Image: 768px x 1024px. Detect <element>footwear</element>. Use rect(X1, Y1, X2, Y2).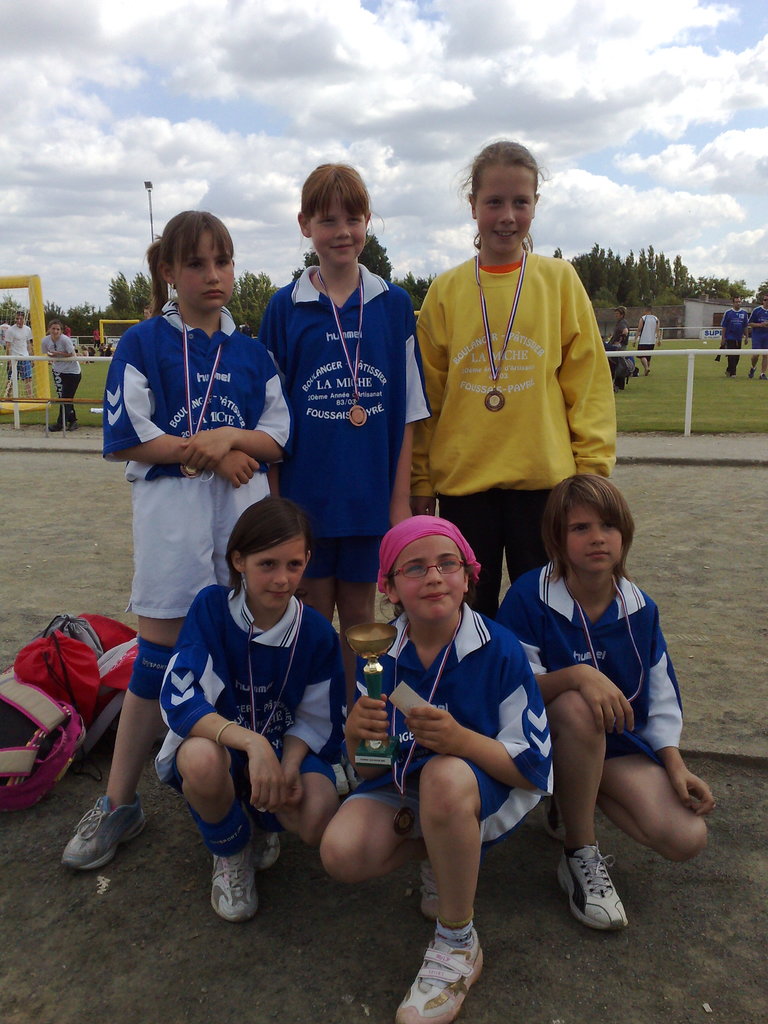
rect(209, 848, 263, 922).
